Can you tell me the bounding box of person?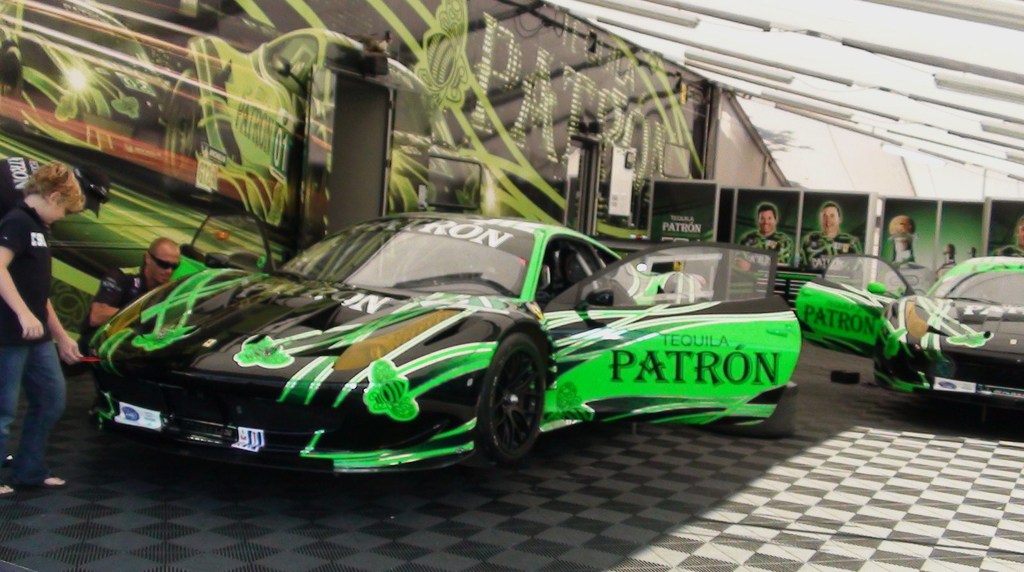
[804, 211, 863, 270].
